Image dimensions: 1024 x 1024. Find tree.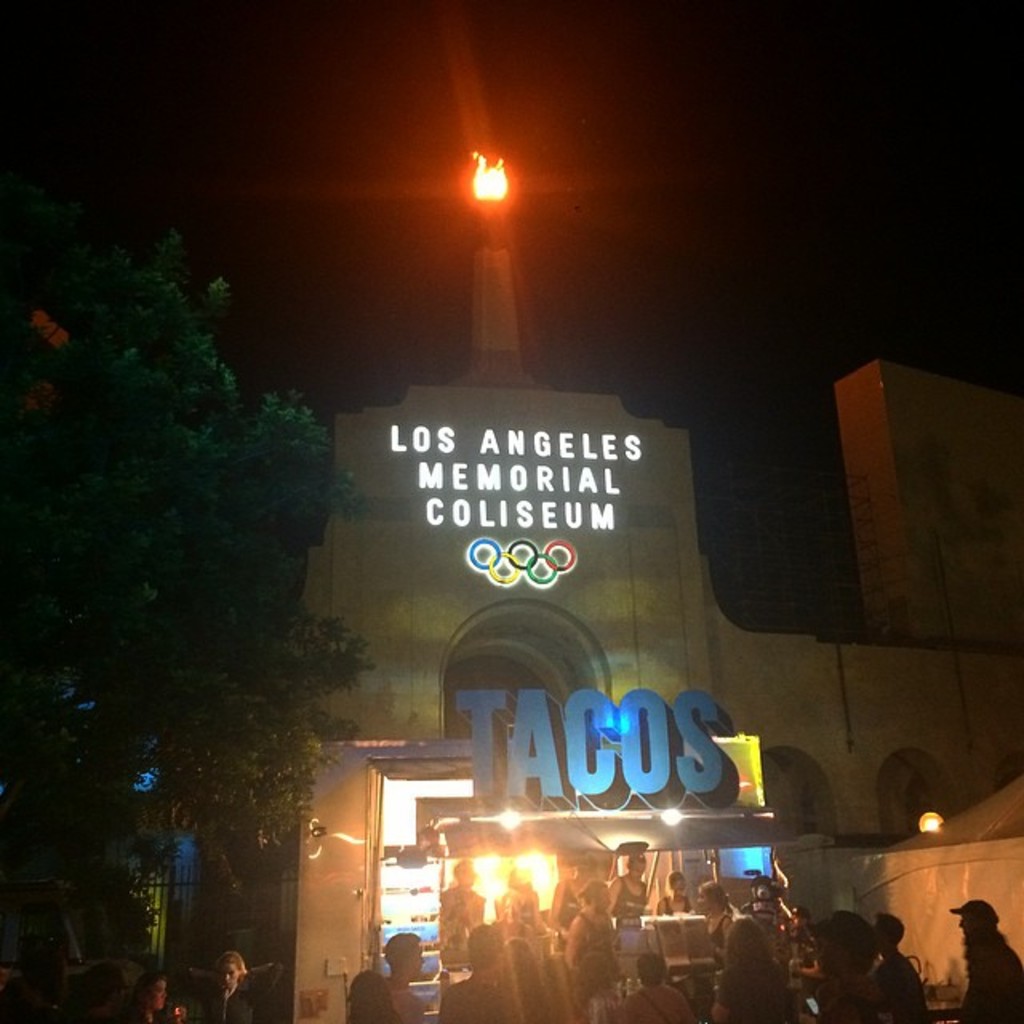
Rect(32, 179, 365, 955).
